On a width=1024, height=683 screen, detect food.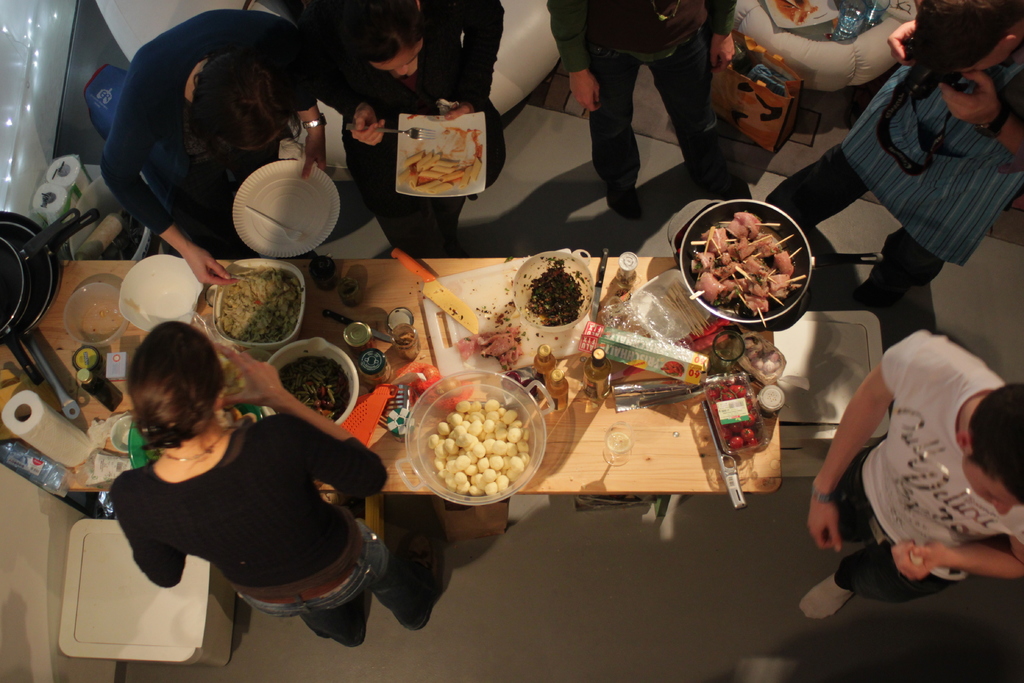
(408,112,414,118).
